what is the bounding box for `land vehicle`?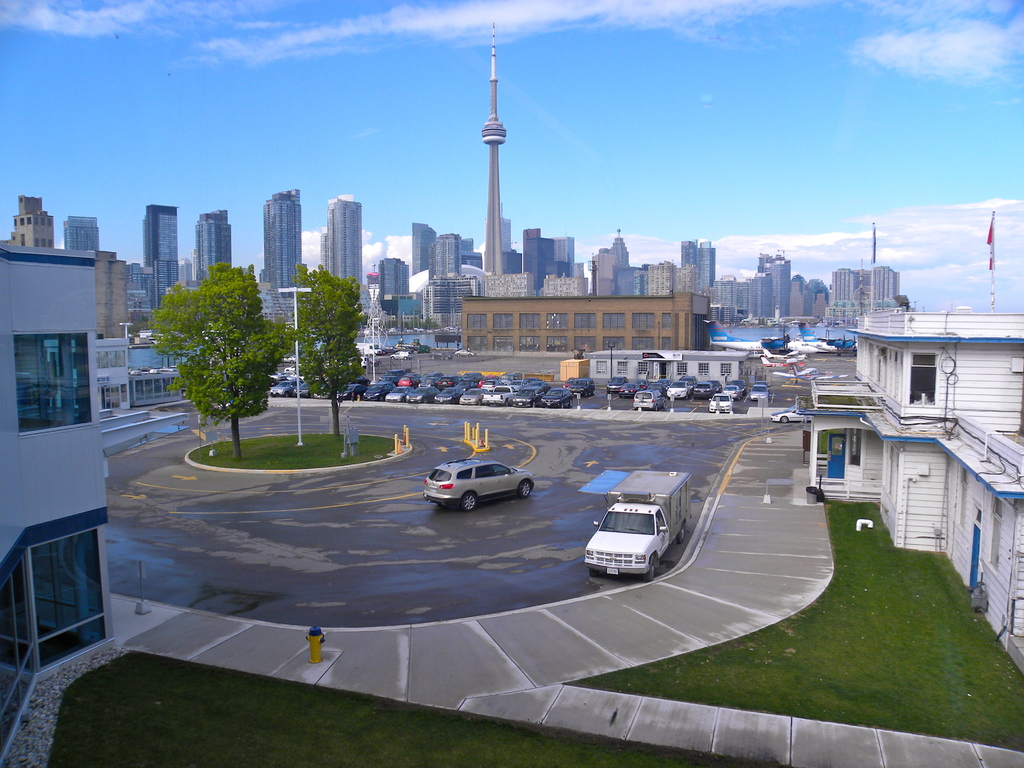
x1=383 y1=375 x2=400 y2=385.
